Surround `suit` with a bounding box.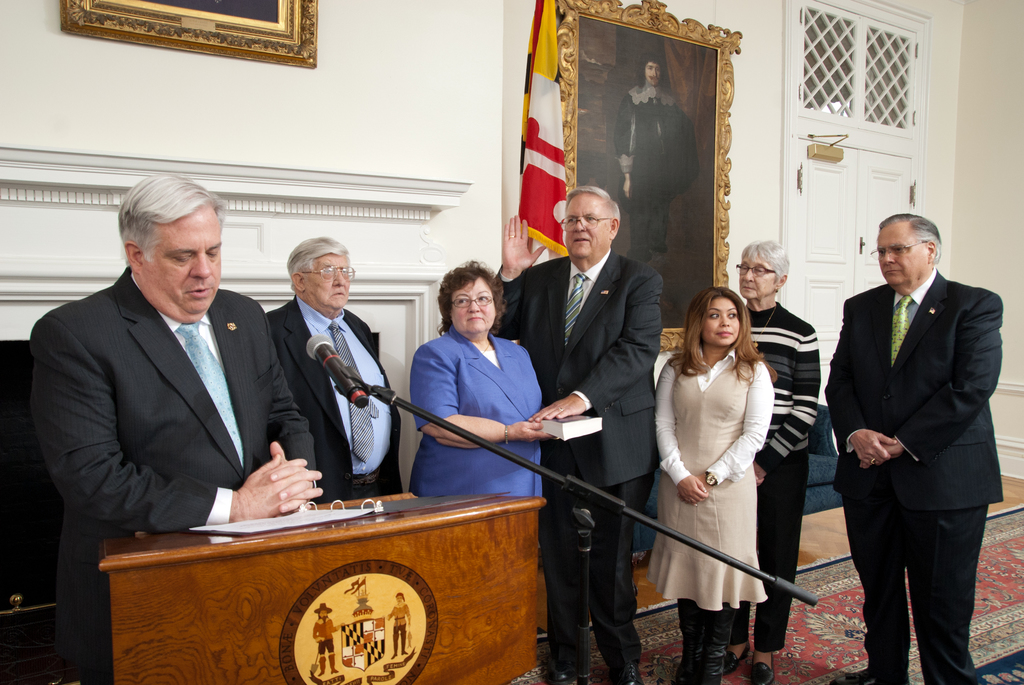
BBox(492, 252, 662, 670).
